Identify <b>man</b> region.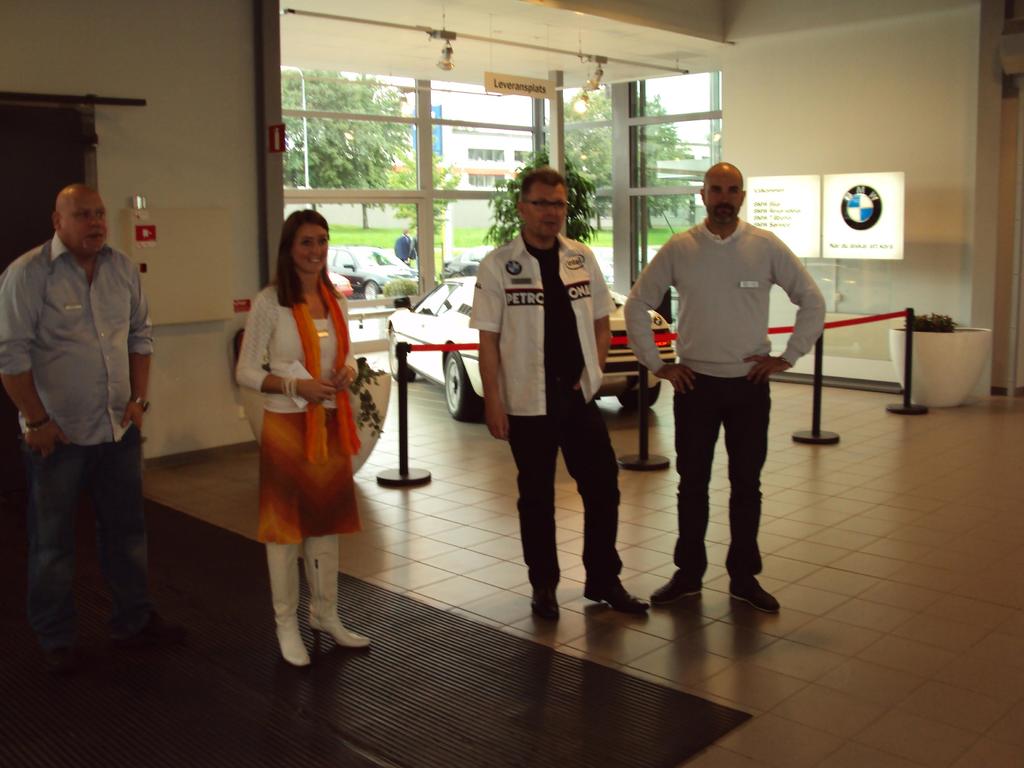
Region: 468, 166, 646, 622.
